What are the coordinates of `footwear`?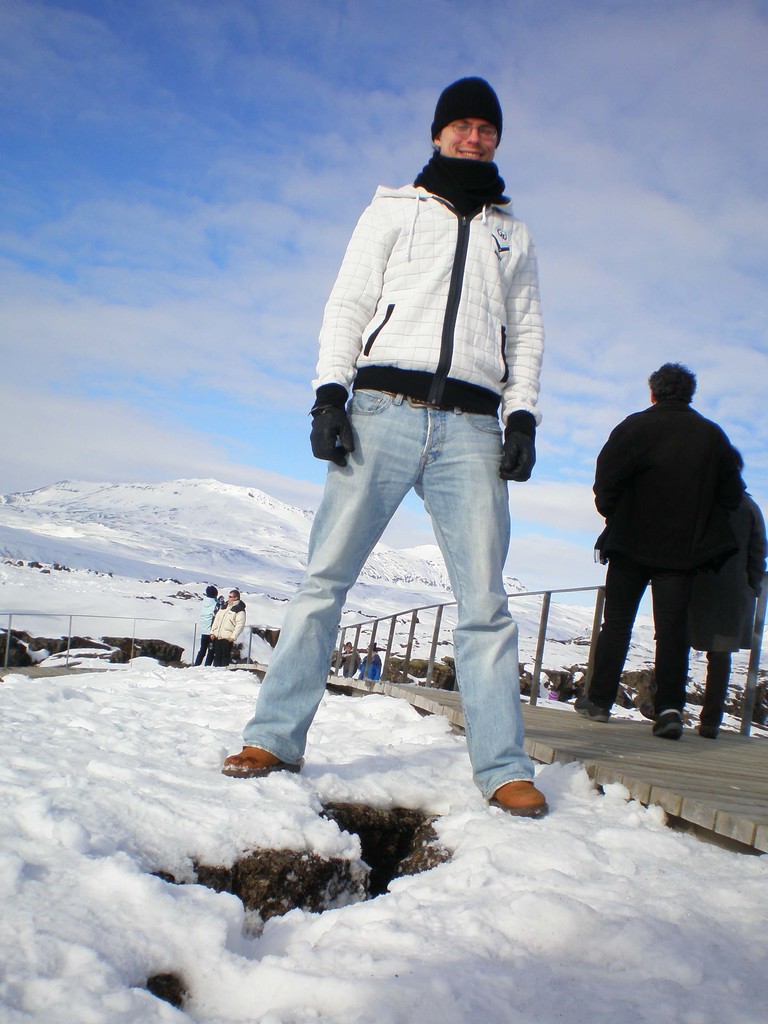
box=[220, 743, 300, 778].
